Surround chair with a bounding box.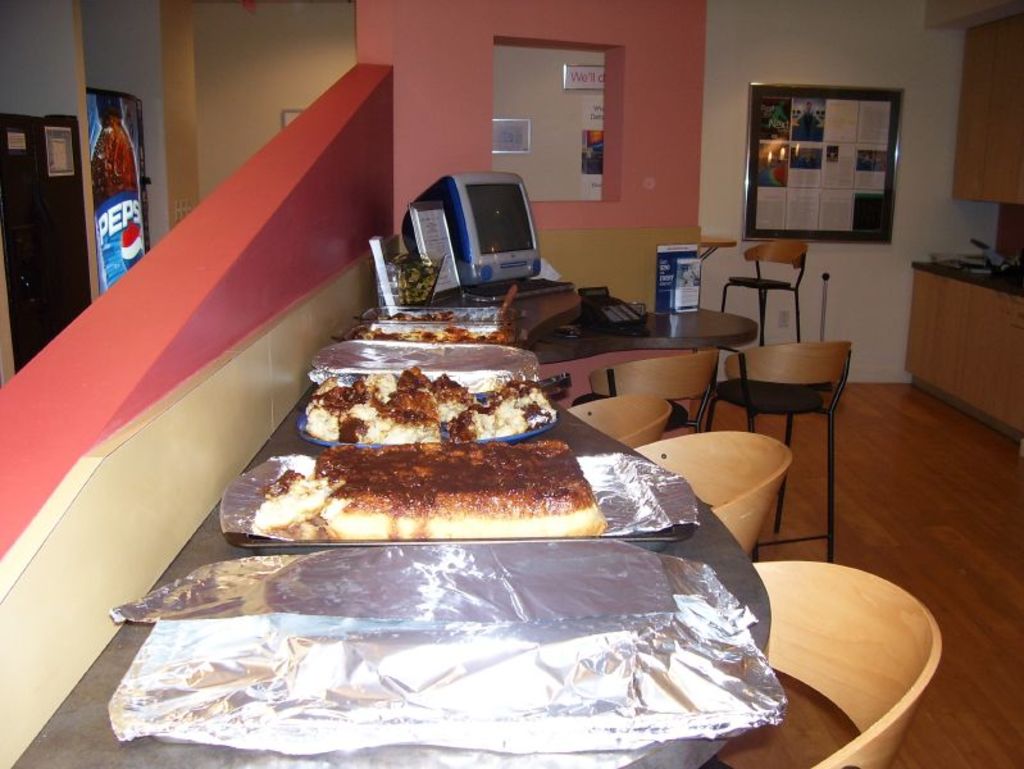
(x1=710, y1=310, x2=855, y2=497).
